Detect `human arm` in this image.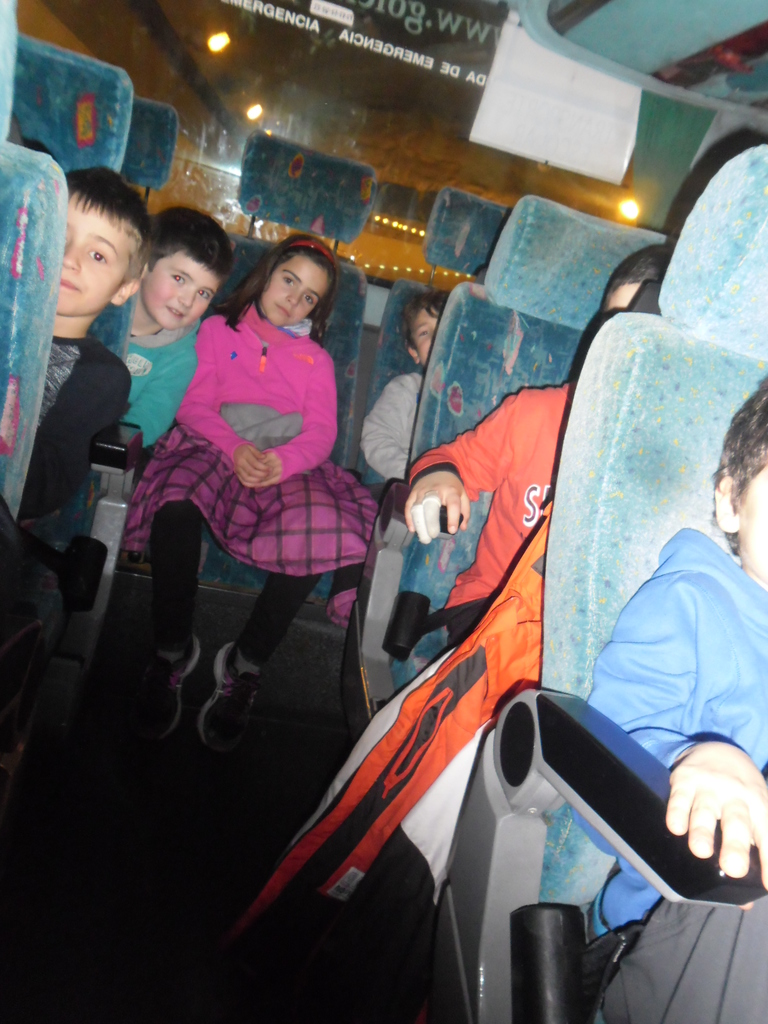
Detection: locate(396, 387, 569, 534).
